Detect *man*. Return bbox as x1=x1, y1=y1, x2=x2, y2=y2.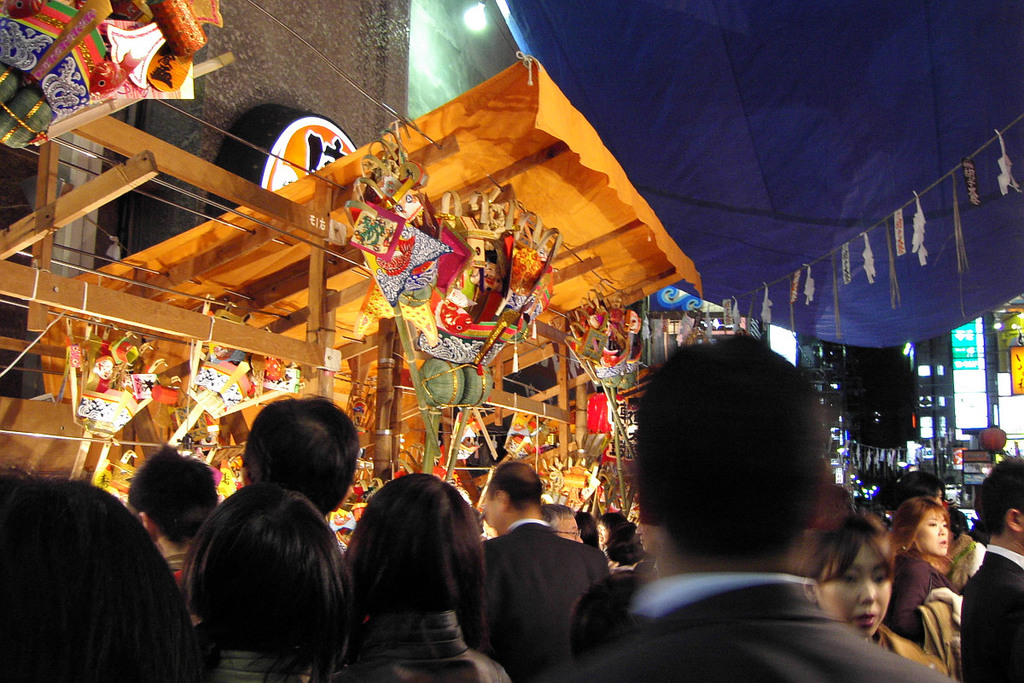
x1=575, y1=333, x2=941, y2=682.
